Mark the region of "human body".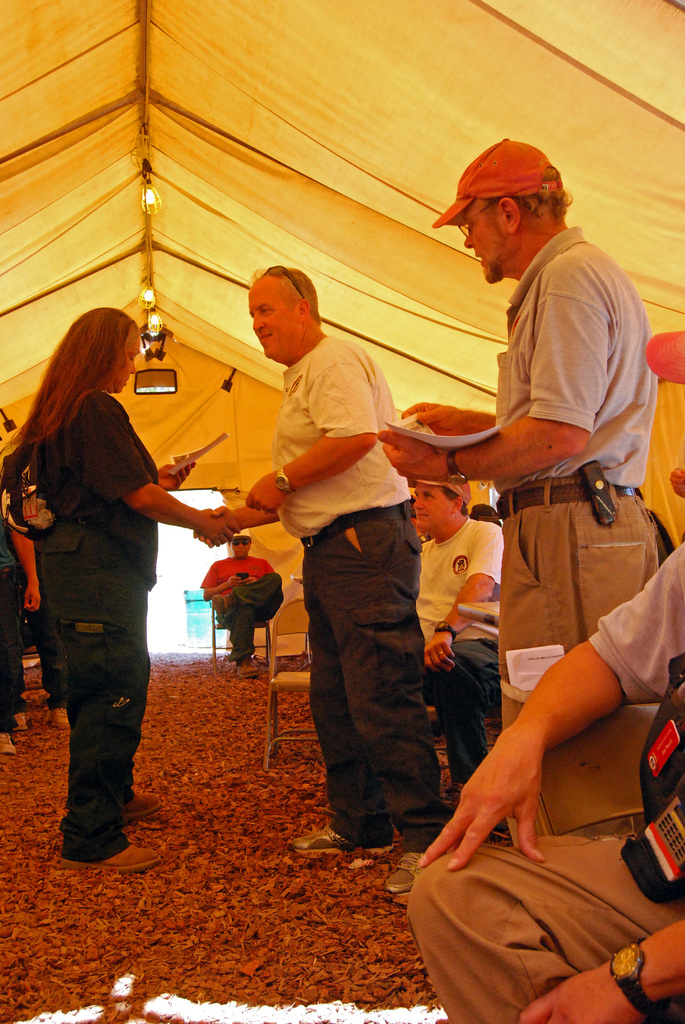
Region: {"left": 374, "top": 221, "right": 653, "bottom": 725}.
